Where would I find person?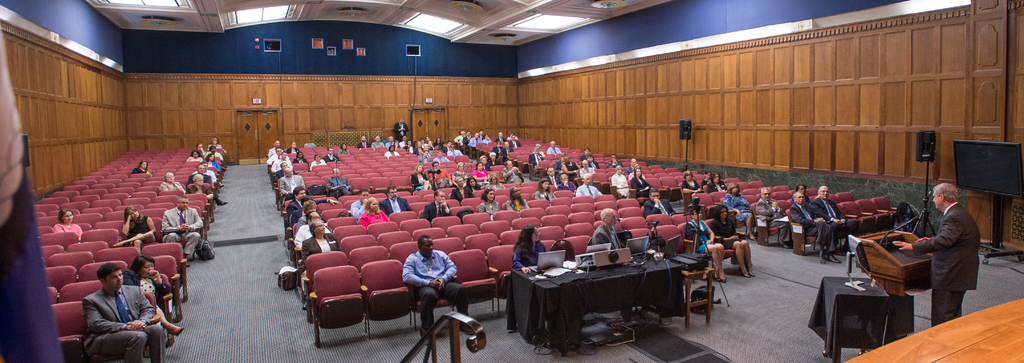
At pyautogui.locateOnScreen(122, 206, 159, 243).
